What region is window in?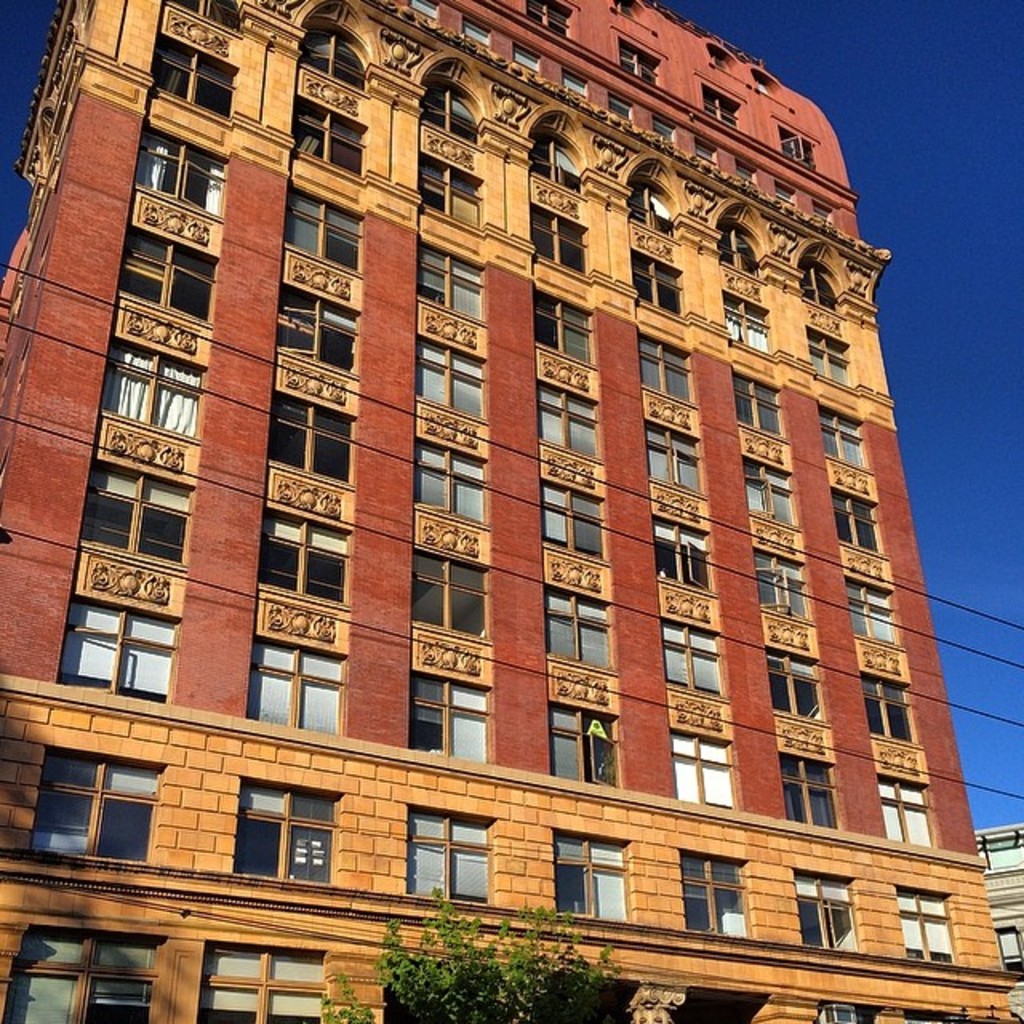
261:502:350:602.
